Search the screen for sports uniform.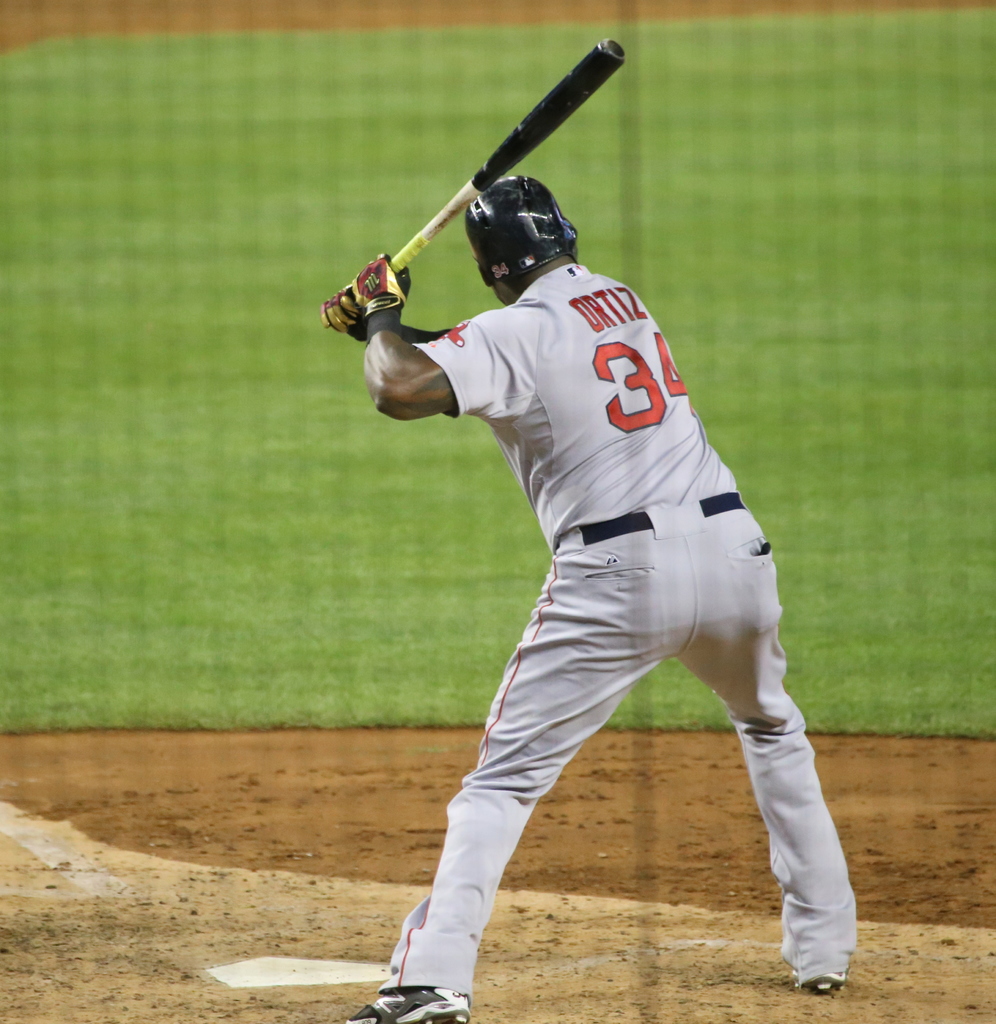
Found at (348, 175, 855, 1023).
